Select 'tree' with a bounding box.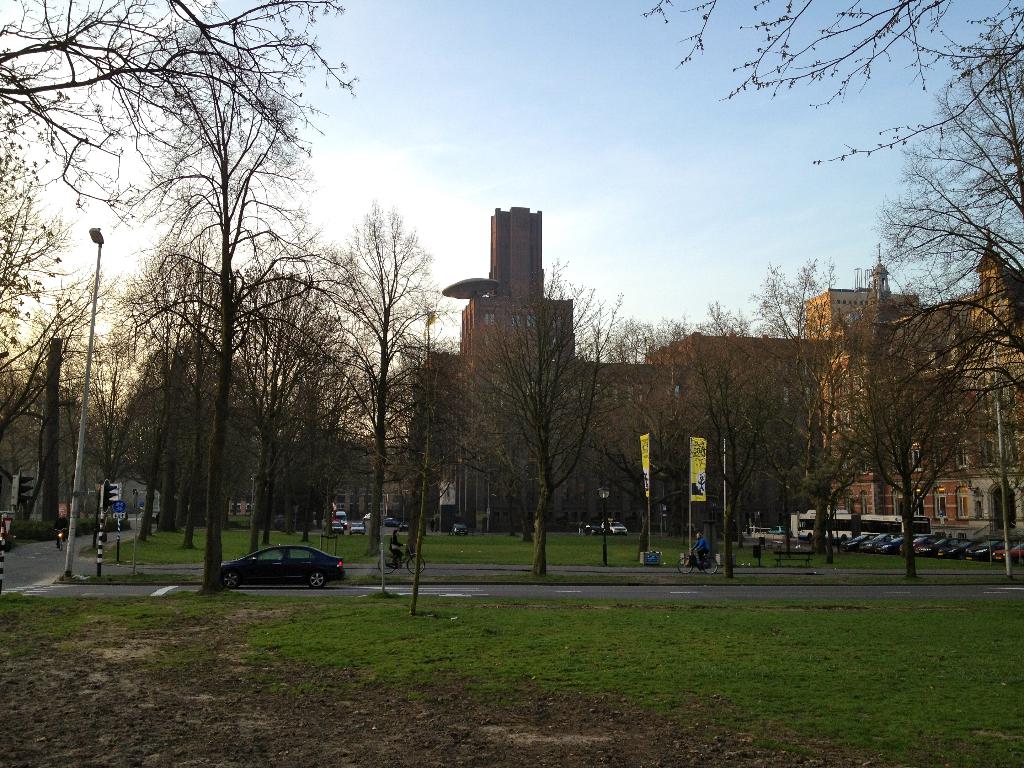
bbox=[721, 254, 943, 570].
